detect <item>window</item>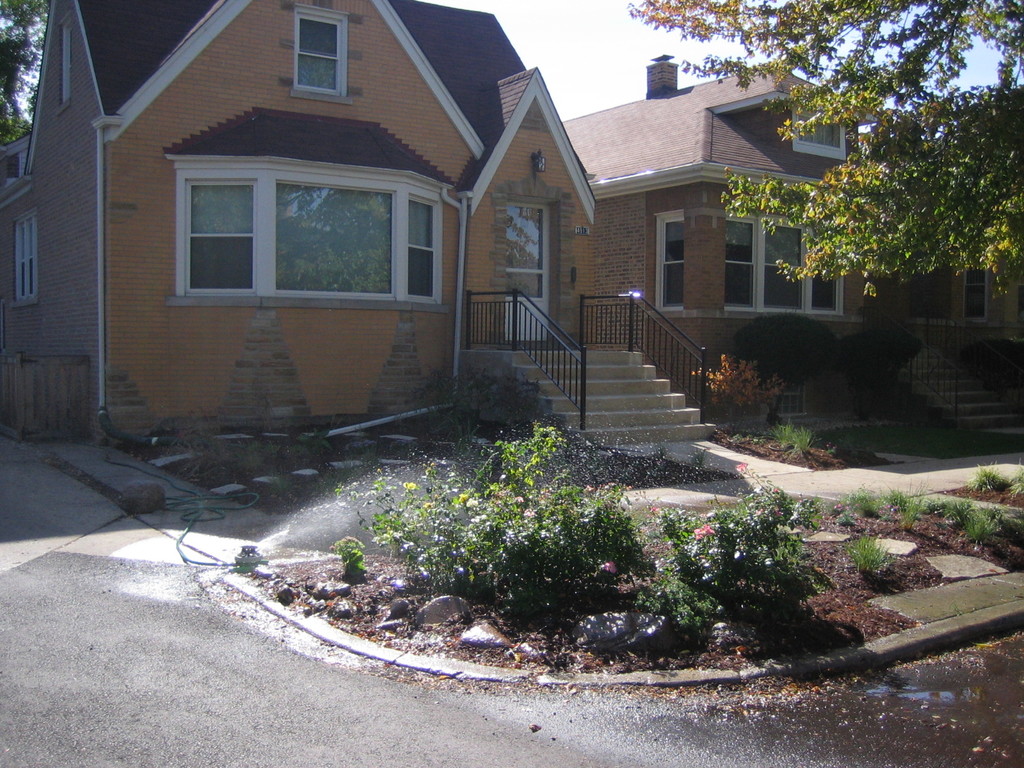
{"left": 964, "top": 288, "right": 986, "bottom": 316}
